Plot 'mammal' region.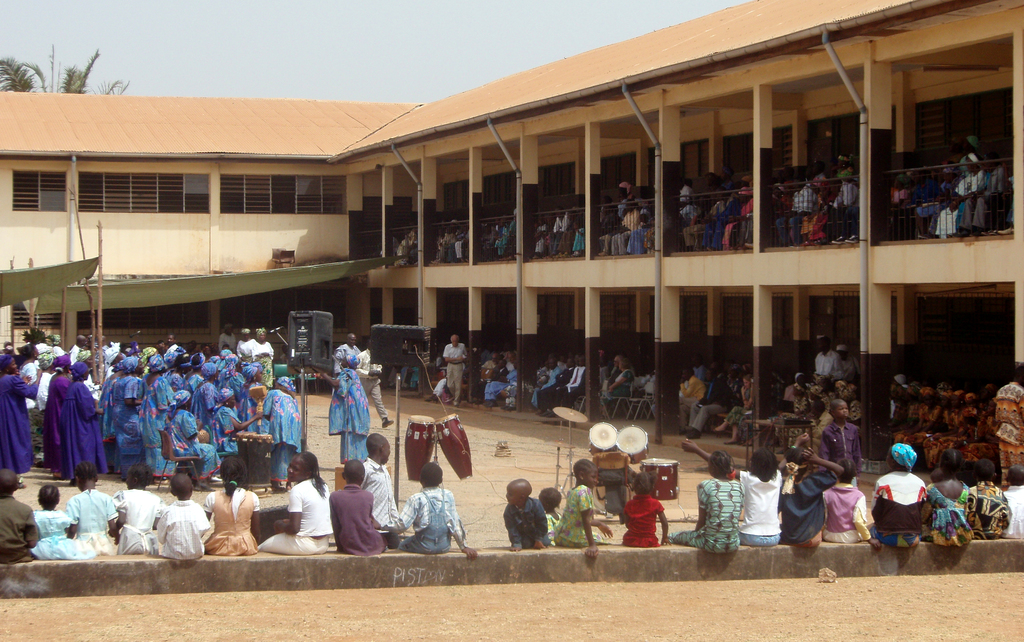
Plotted at rect(821, 394, 866, 487).
